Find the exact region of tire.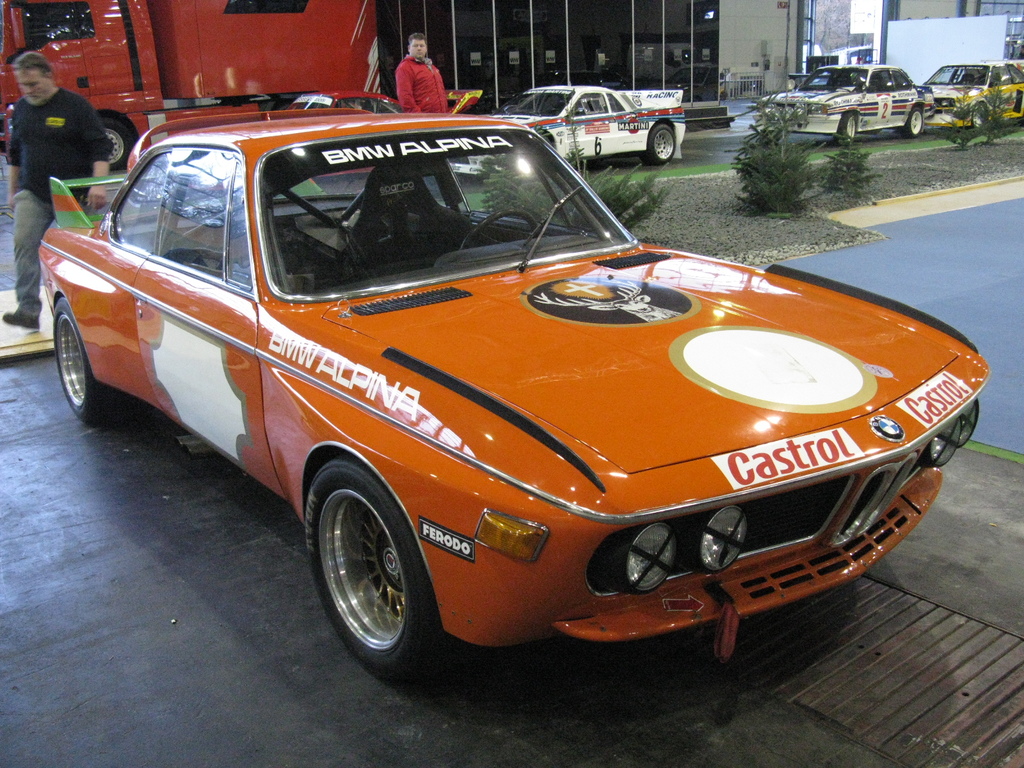
Exact region: (300, 457, 429, 678).
